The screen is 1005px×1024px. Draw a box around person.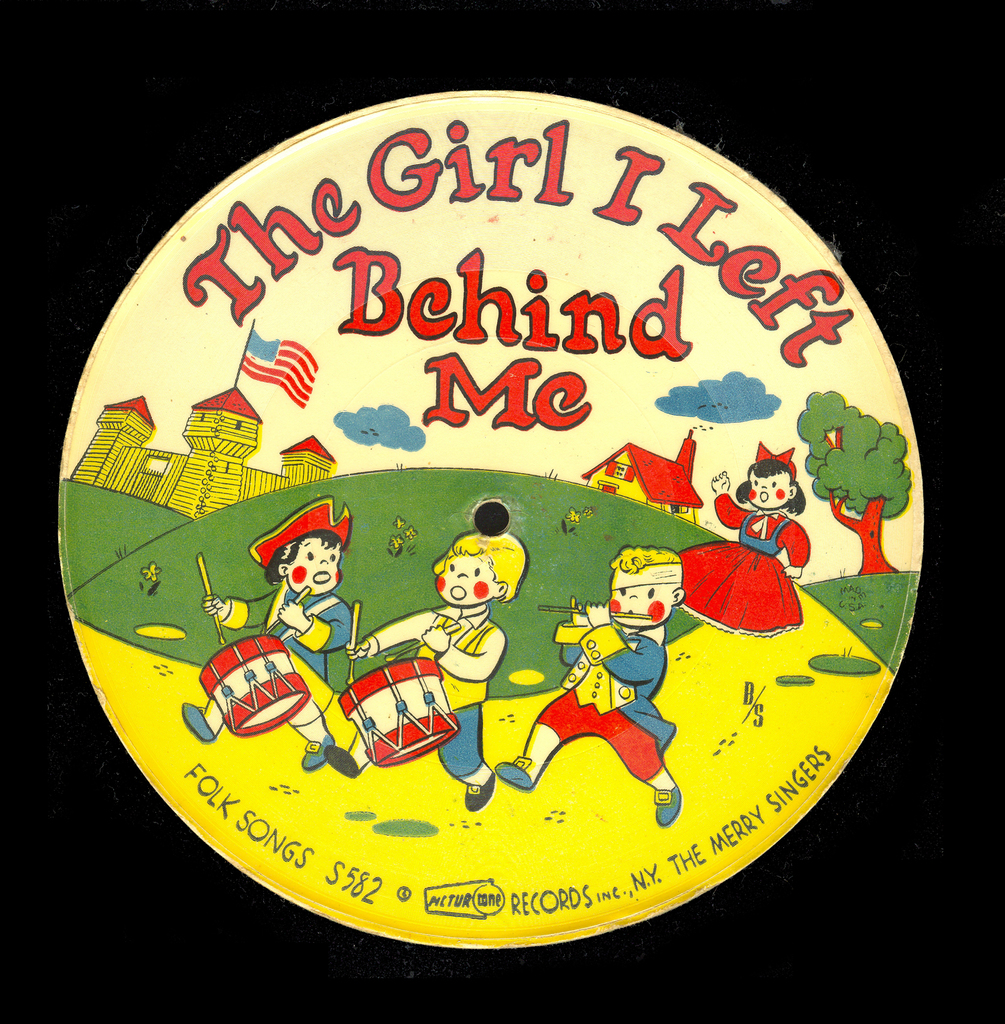
x1=672 y1=437 x2=810 y2=637.
